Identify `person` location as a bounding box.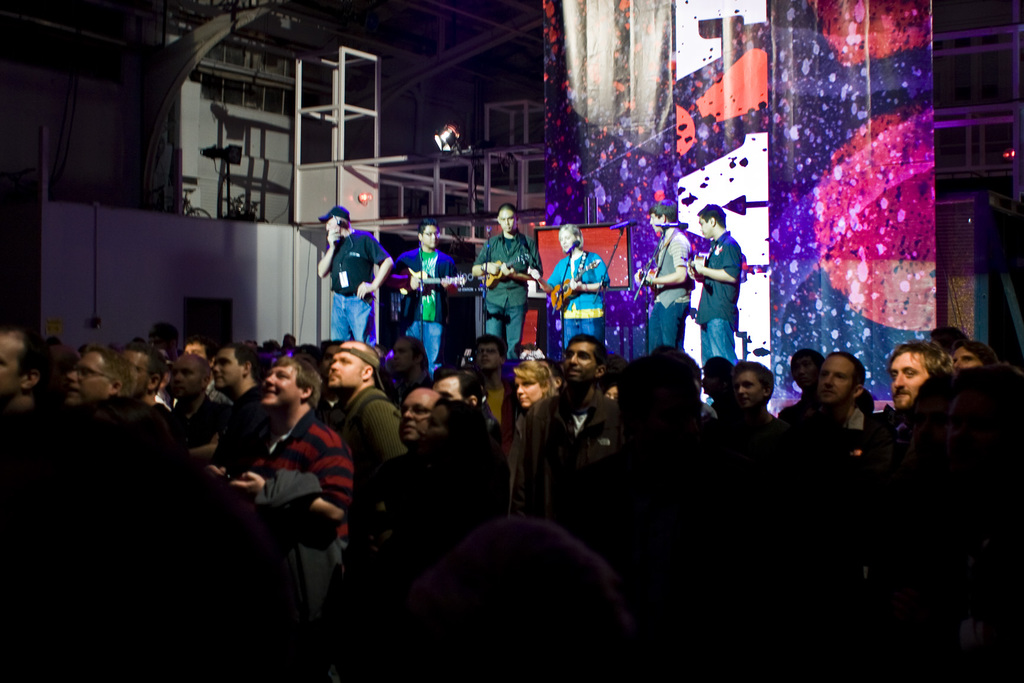
927/325/969/354.
